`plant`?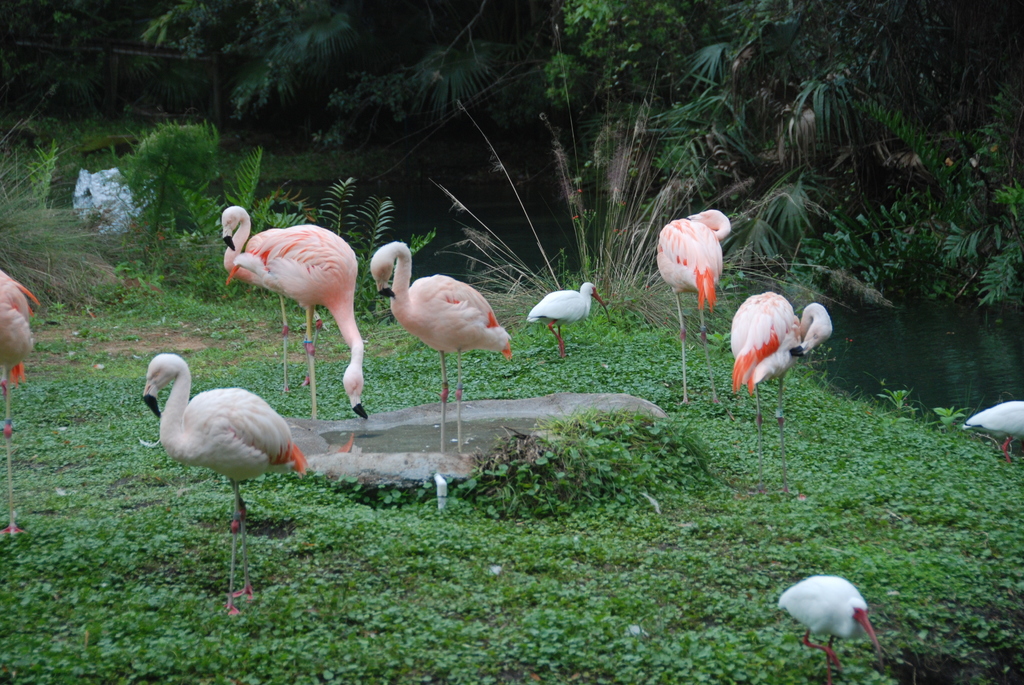
113/118/226/283
